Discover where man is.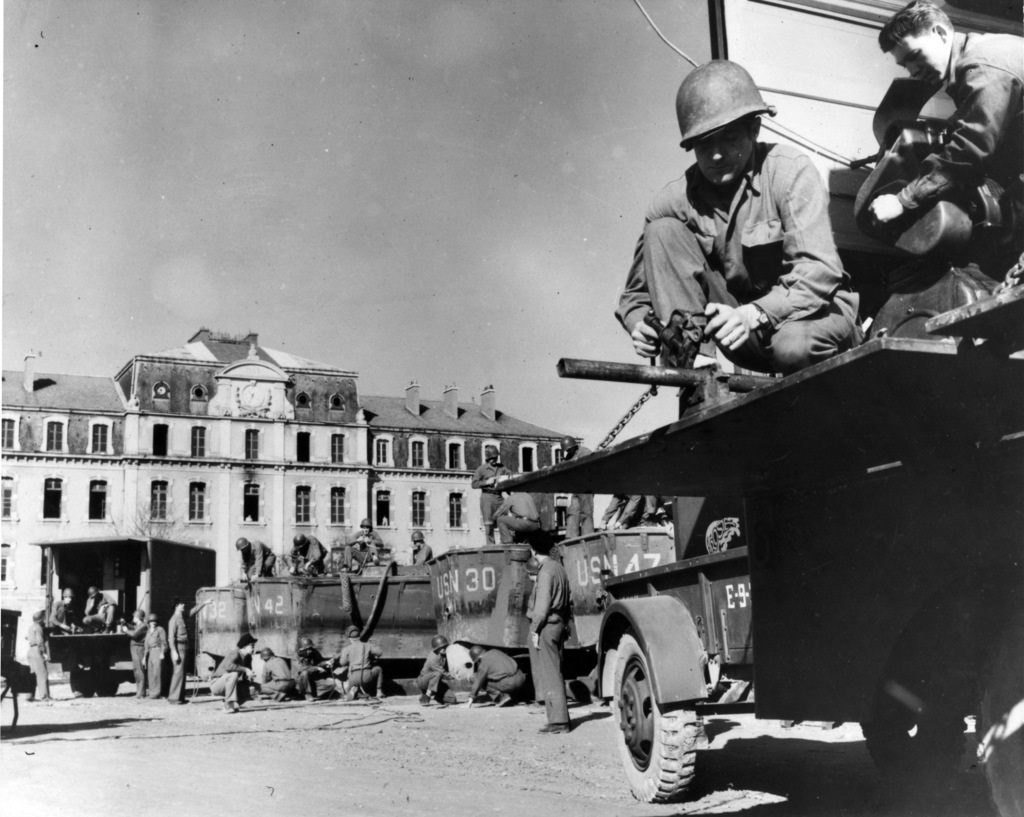
Discovered at x1=148, y1=614, x2=166, y2=696.
